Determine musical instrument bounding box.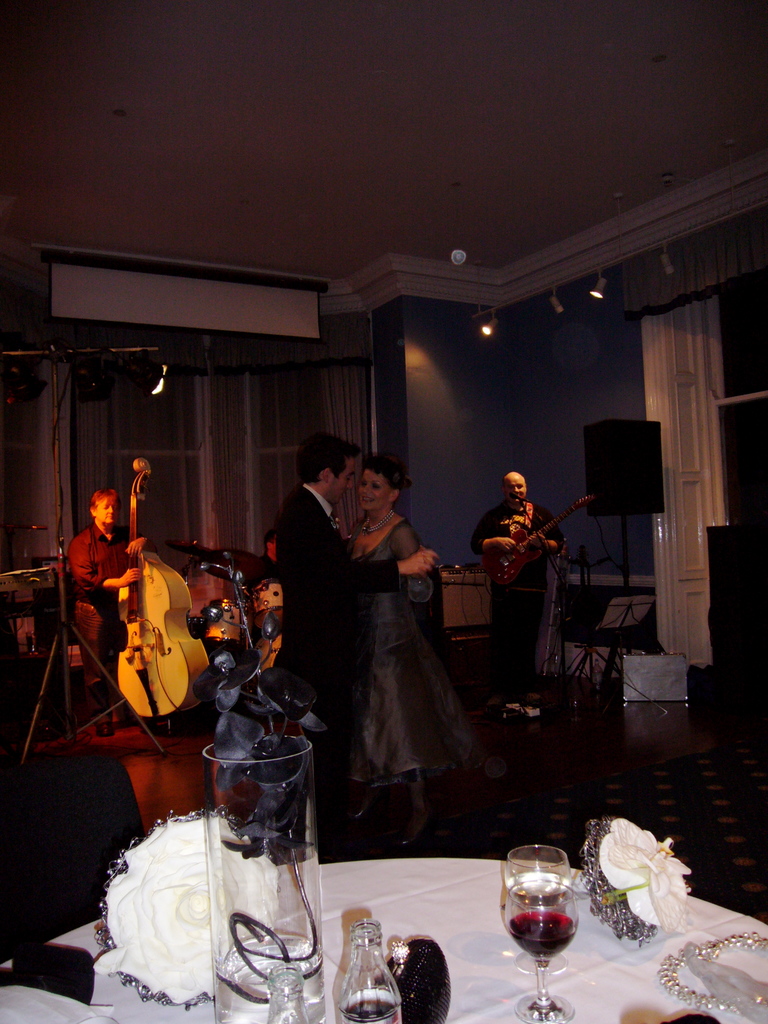
Determined: x1=255 y1=575 x2=287 y2=625.
